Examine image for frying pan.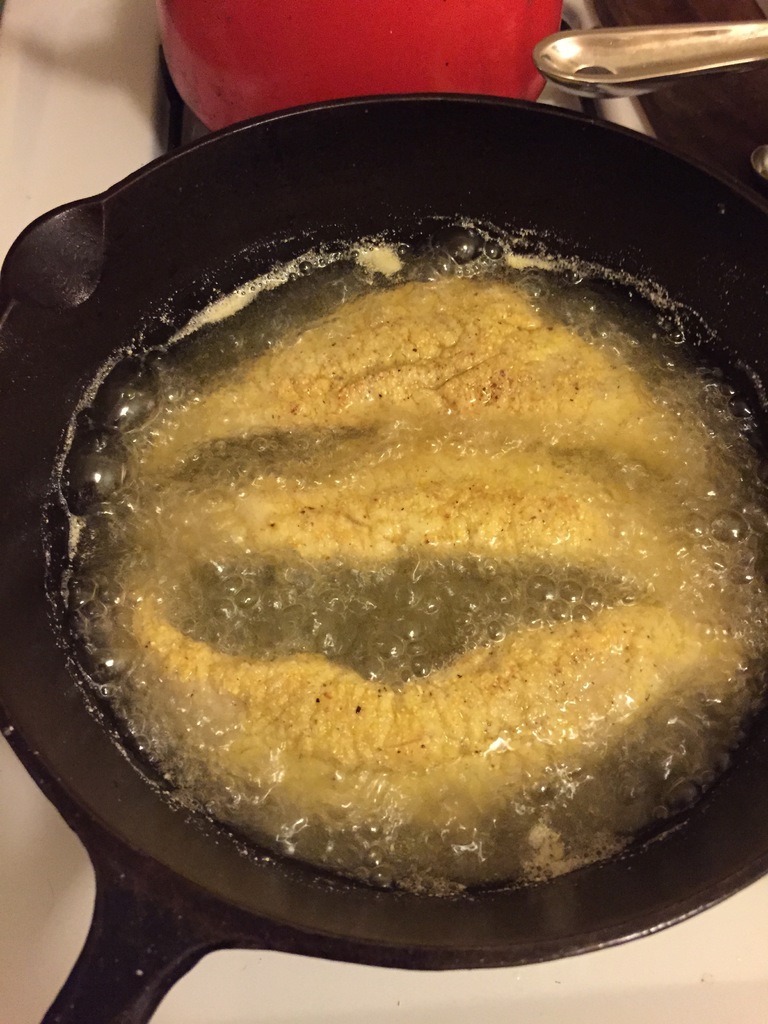
Examination result: detection(0, 90, 767, 1022).
